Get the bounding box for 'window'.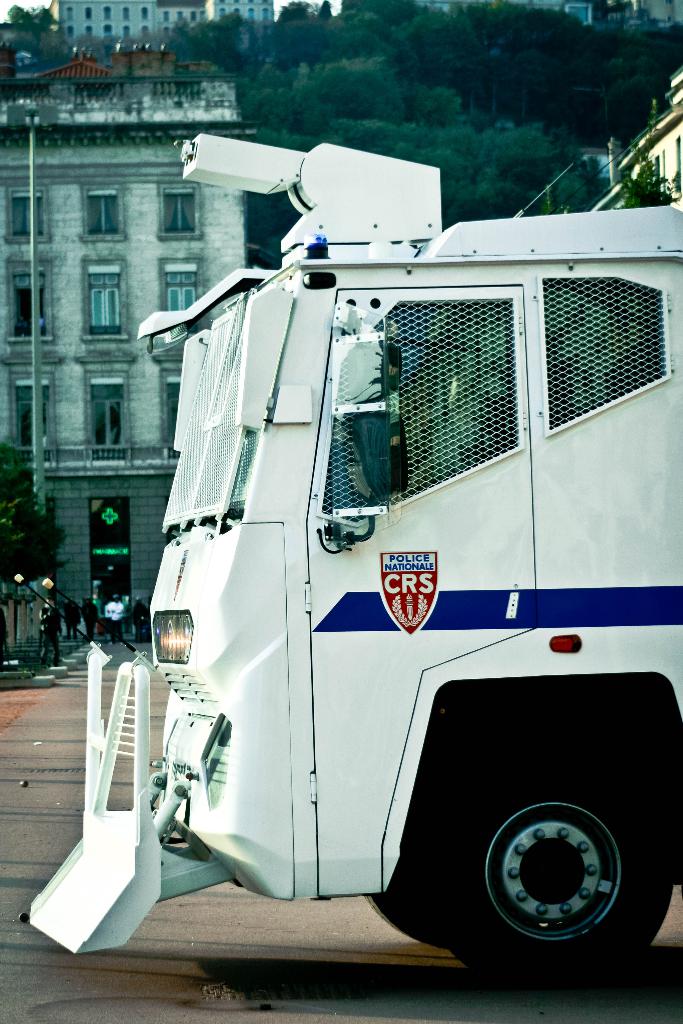
83/260/125/339.
